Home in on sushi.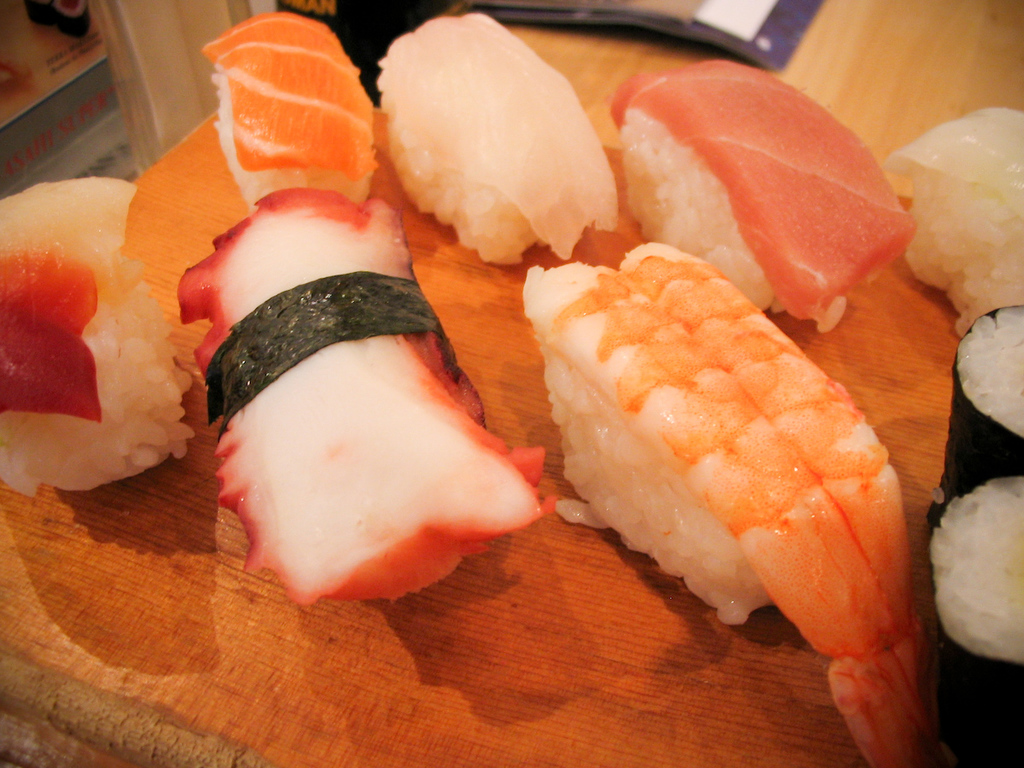
Homed in at l=4, t=183, r=199, b=497.
